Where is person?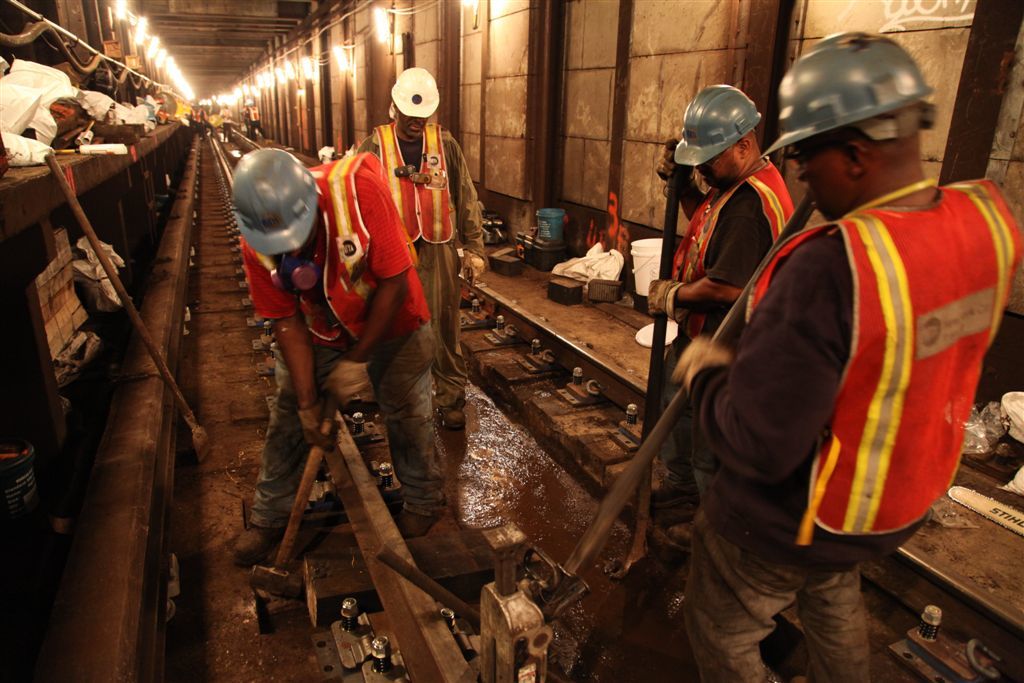
box=[347, 62, 492, 431].
